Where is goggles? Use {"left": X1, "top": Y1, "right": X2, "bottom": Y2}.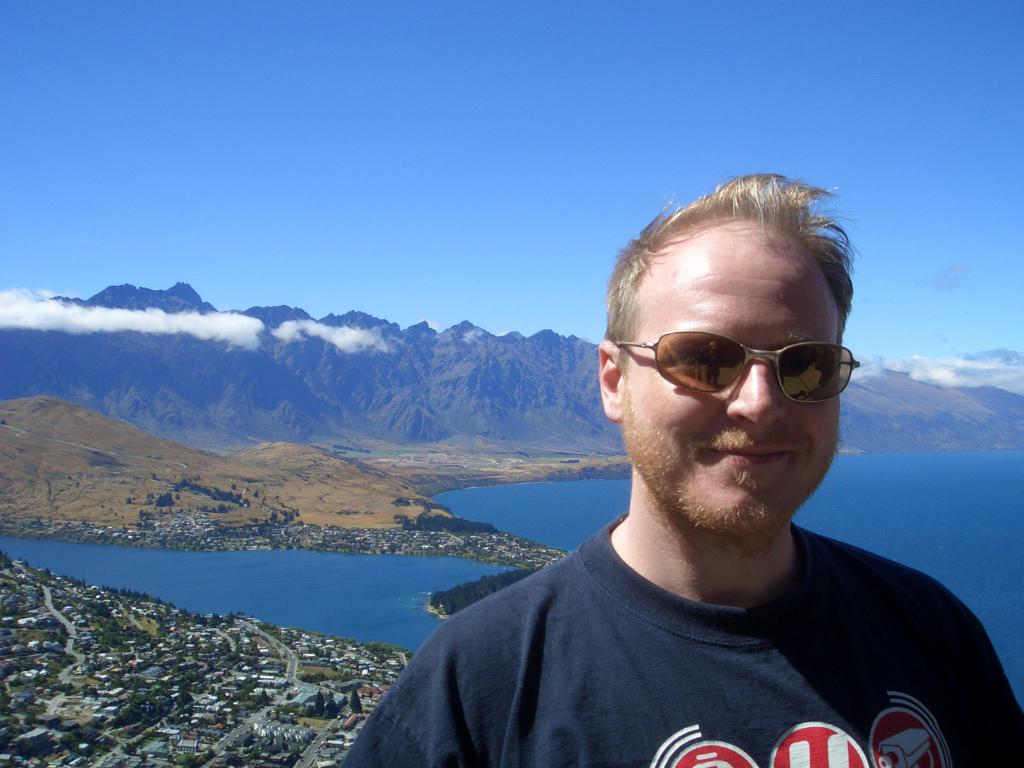
{"left": 609, "top": 321, "right": 857, "bottom": 412}.
